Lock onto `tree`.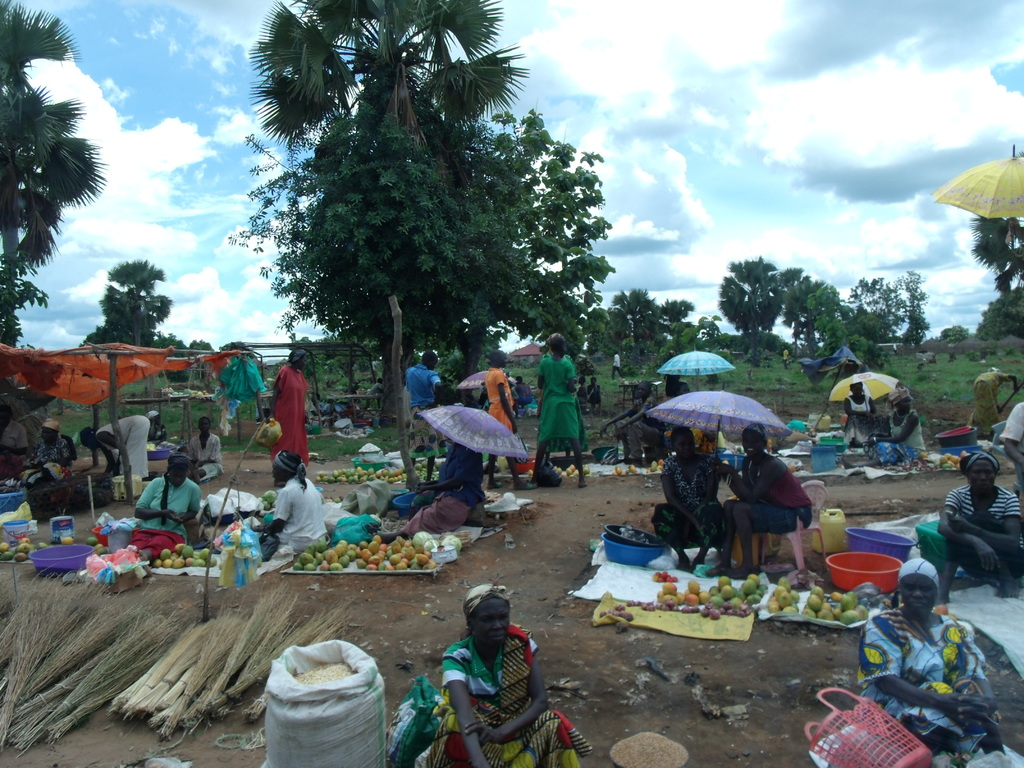
Locked: l=849, t=276, r=900, b=353.
